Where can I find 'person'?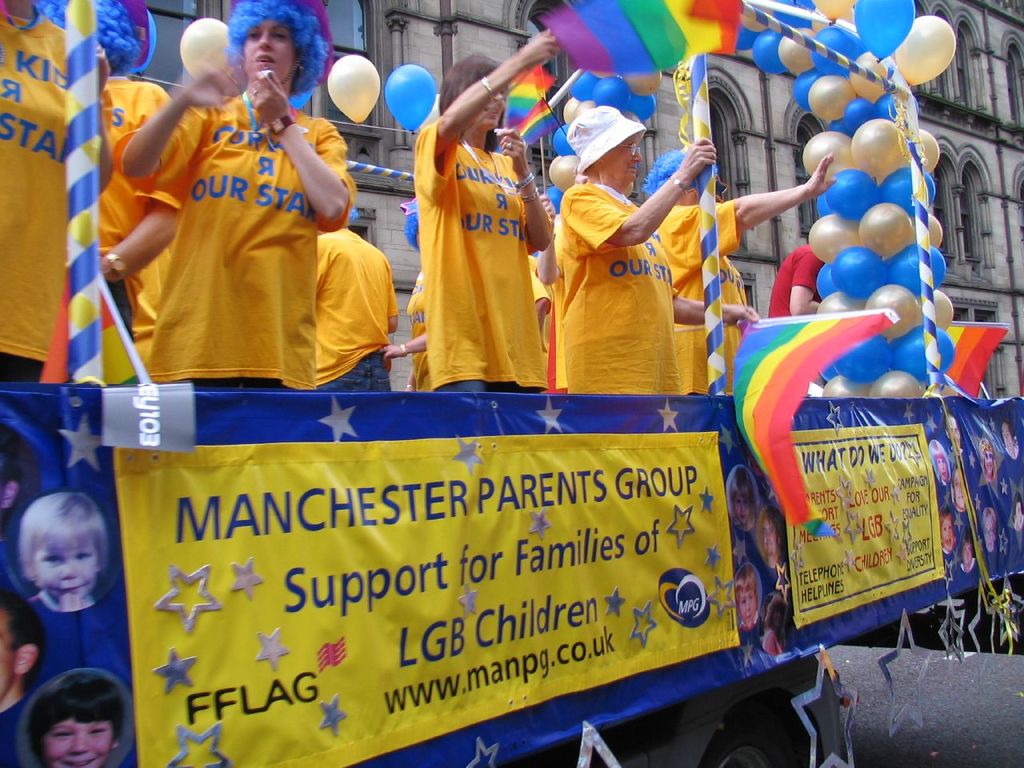
You can find it at region(385, 194, 438, 396).
